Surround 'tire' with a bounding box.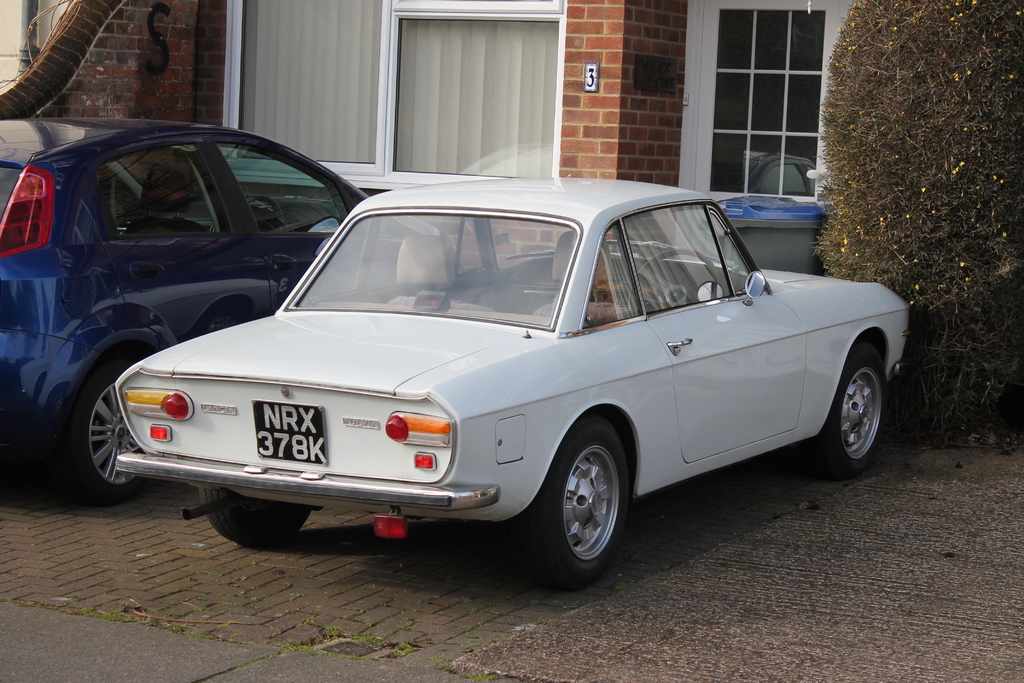
bbox=[792, 342, 887, 477].
